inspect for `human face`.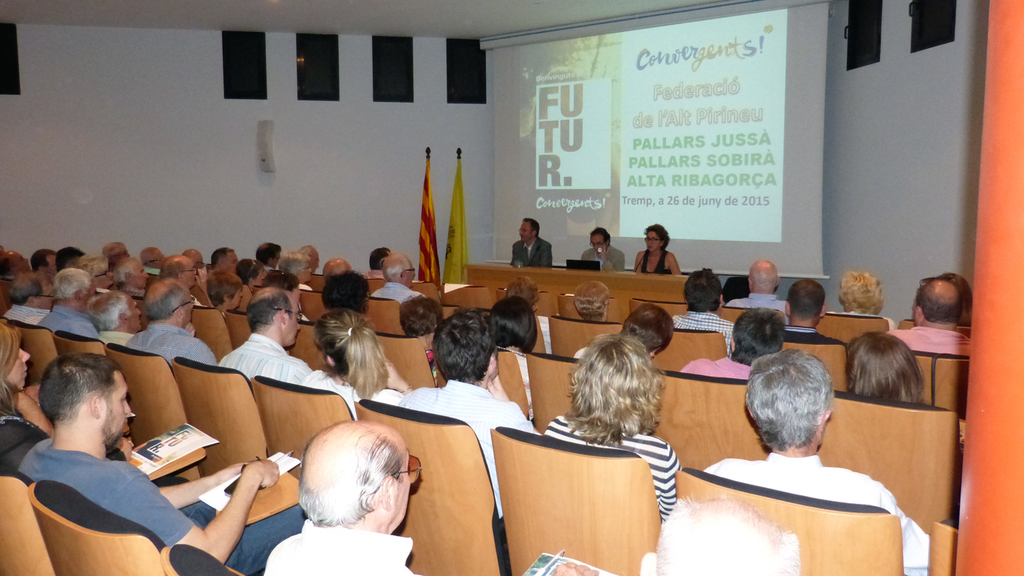
Inspection: locate(319, 305, 387, 383).
